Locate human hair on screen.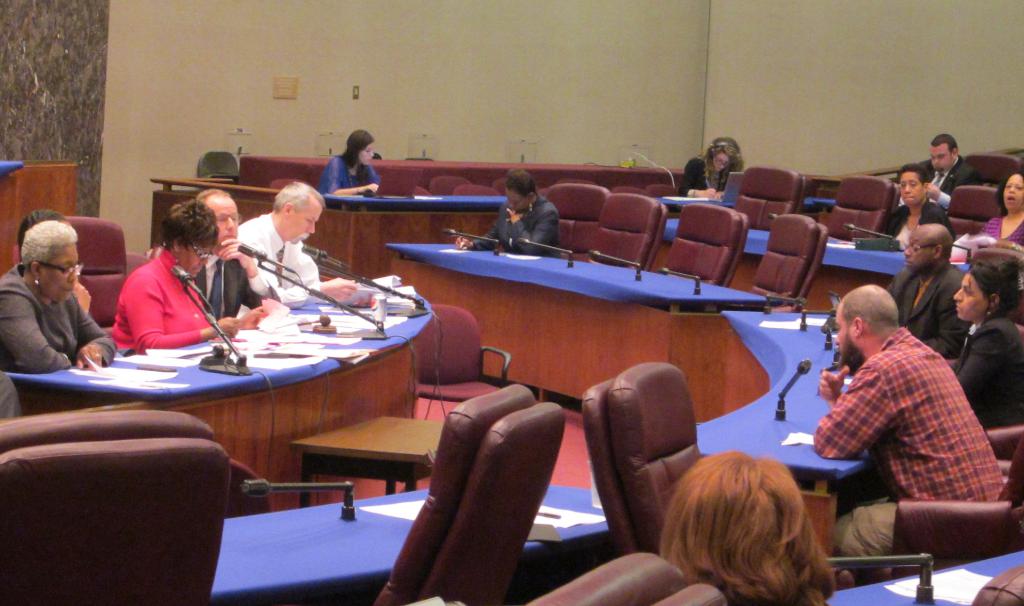
On screen at {"left": 501, "top": 163, "right": 538, "bottom": 196}.
